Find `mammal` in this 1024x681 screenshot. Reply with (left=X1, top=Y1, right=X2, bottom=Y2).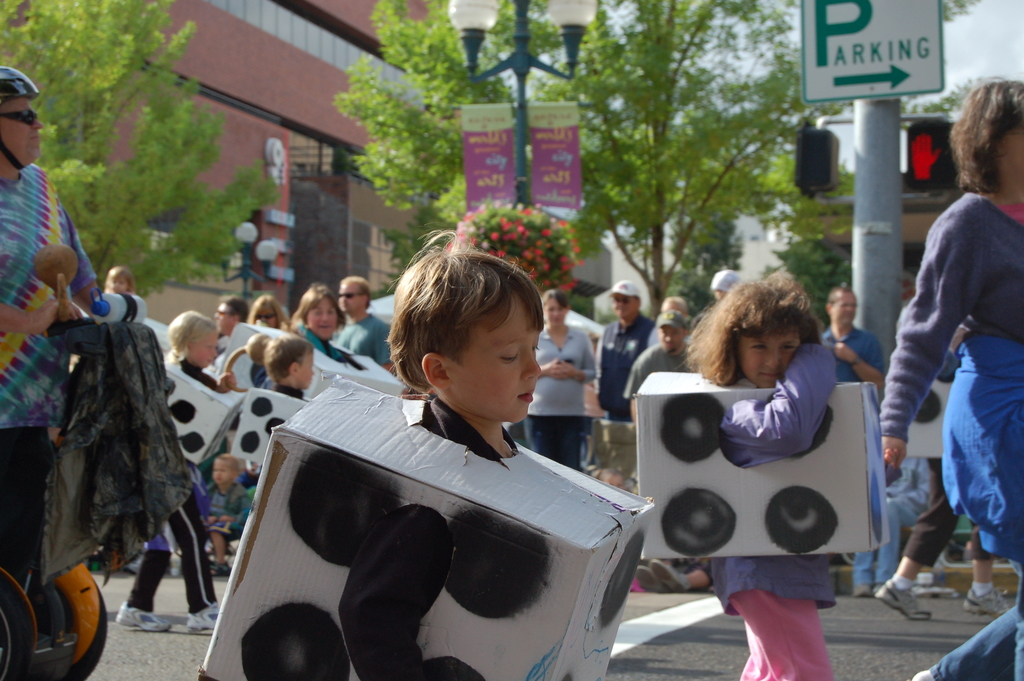
(left=214, top=290, right=249, bottom=361).
